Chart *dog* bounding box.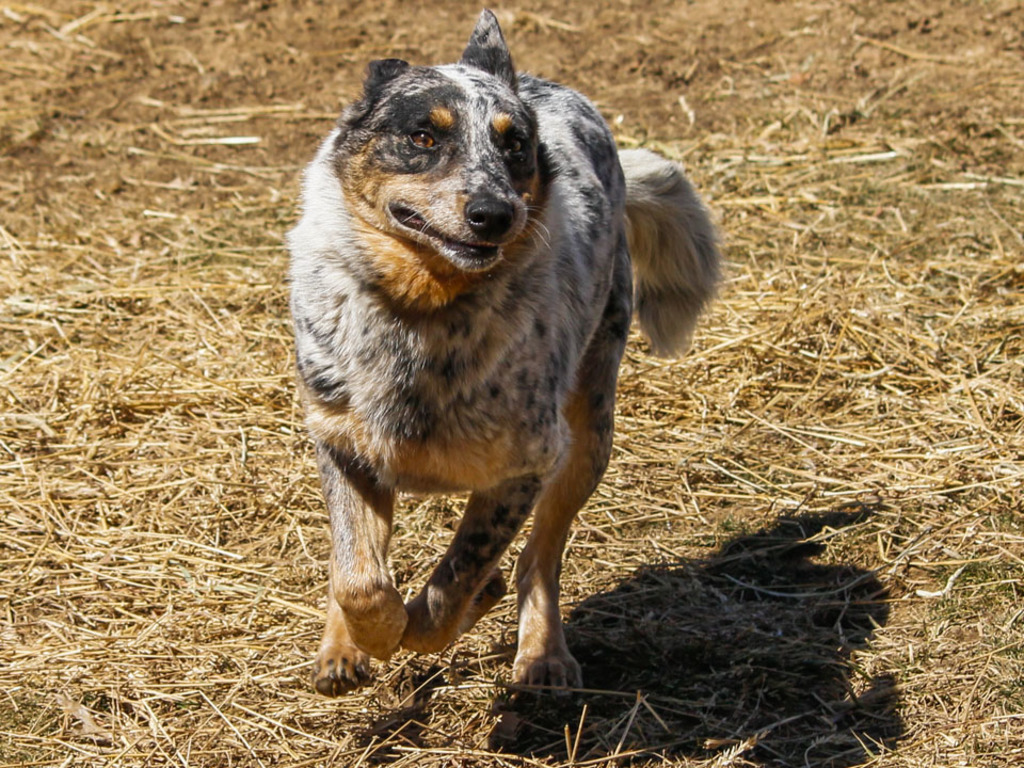
Charted: pyautogui.locateOnScreen(281, 9, 732, 705).
